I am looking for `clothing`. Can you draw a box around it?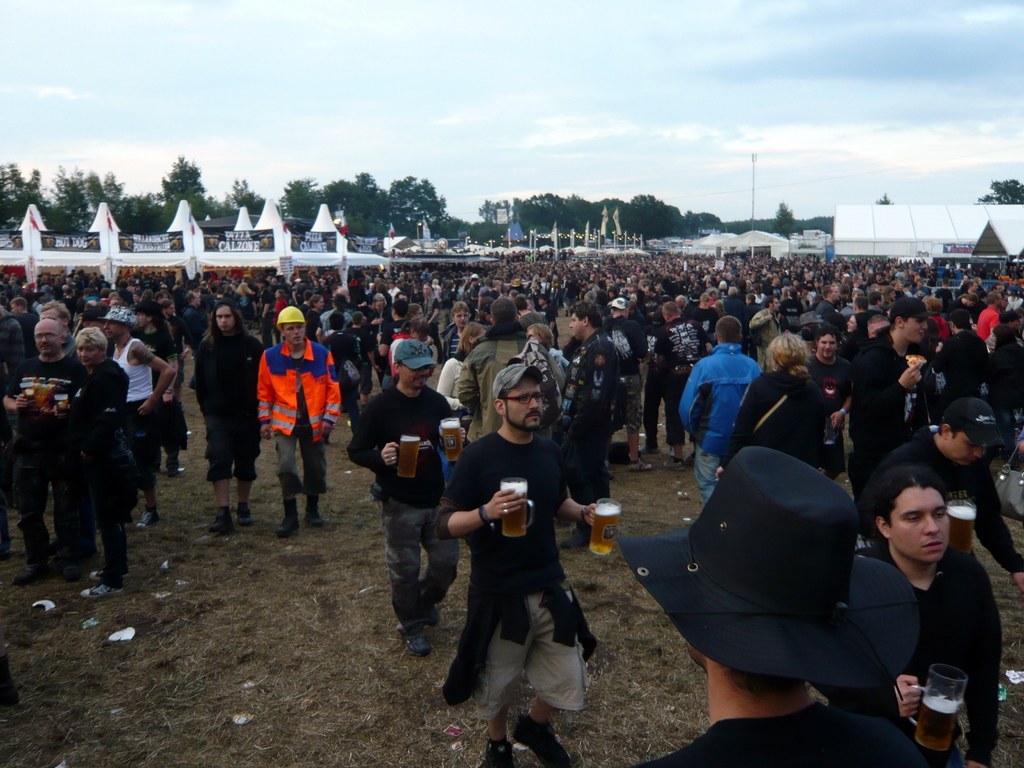
Sure, the bounding box is bbox=(517, 310, 543, 332).
